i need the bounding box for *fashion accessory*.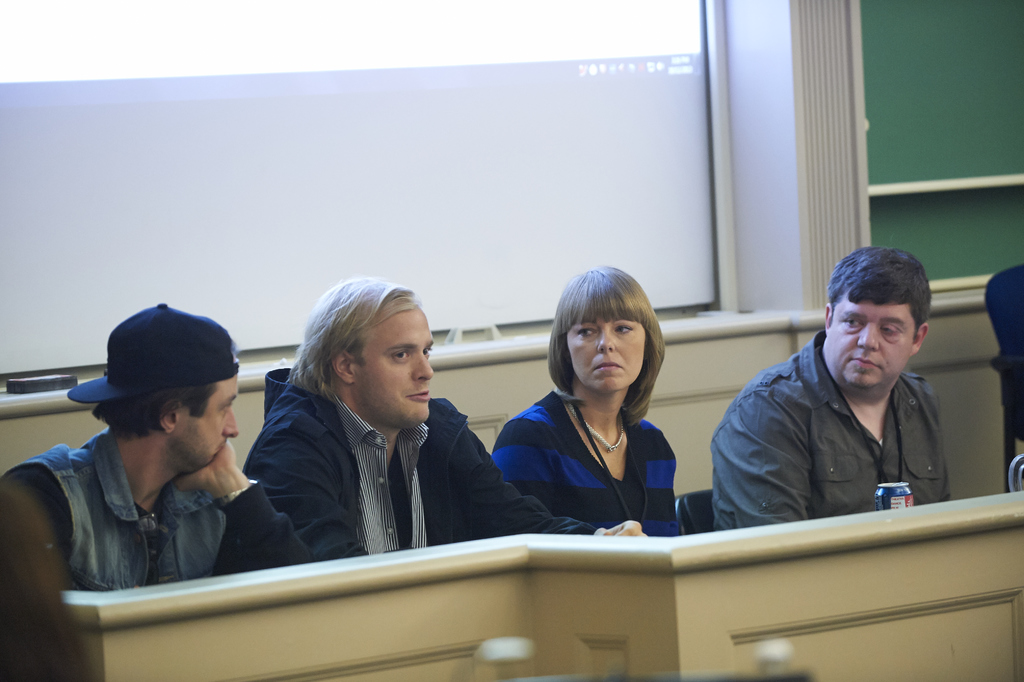
Here it is: 561 403 624 447.
